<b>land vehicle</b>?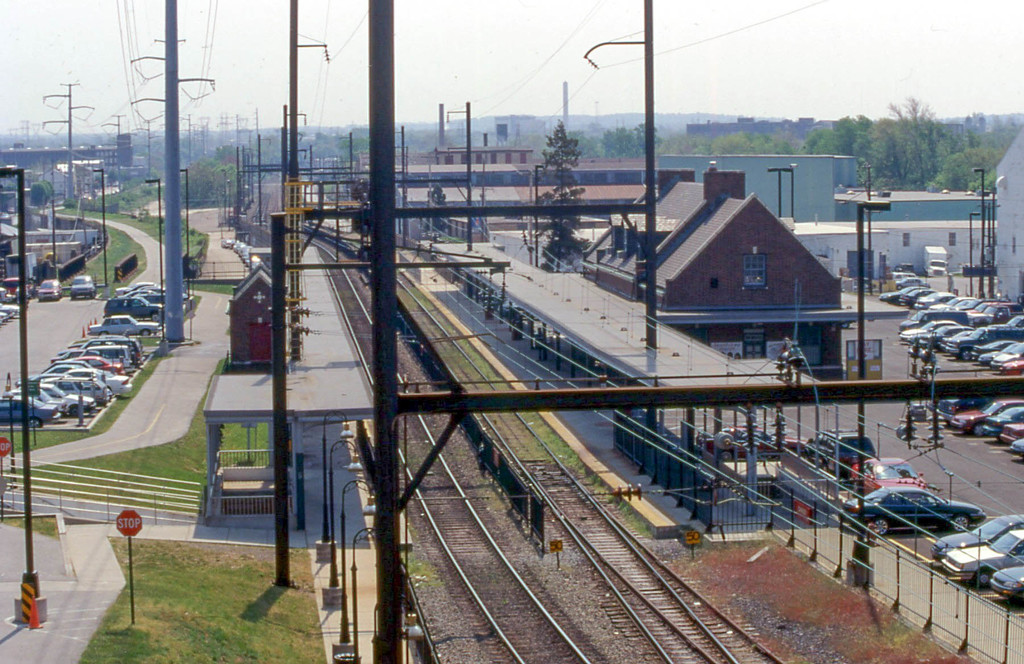
918, 323, 964, 344
